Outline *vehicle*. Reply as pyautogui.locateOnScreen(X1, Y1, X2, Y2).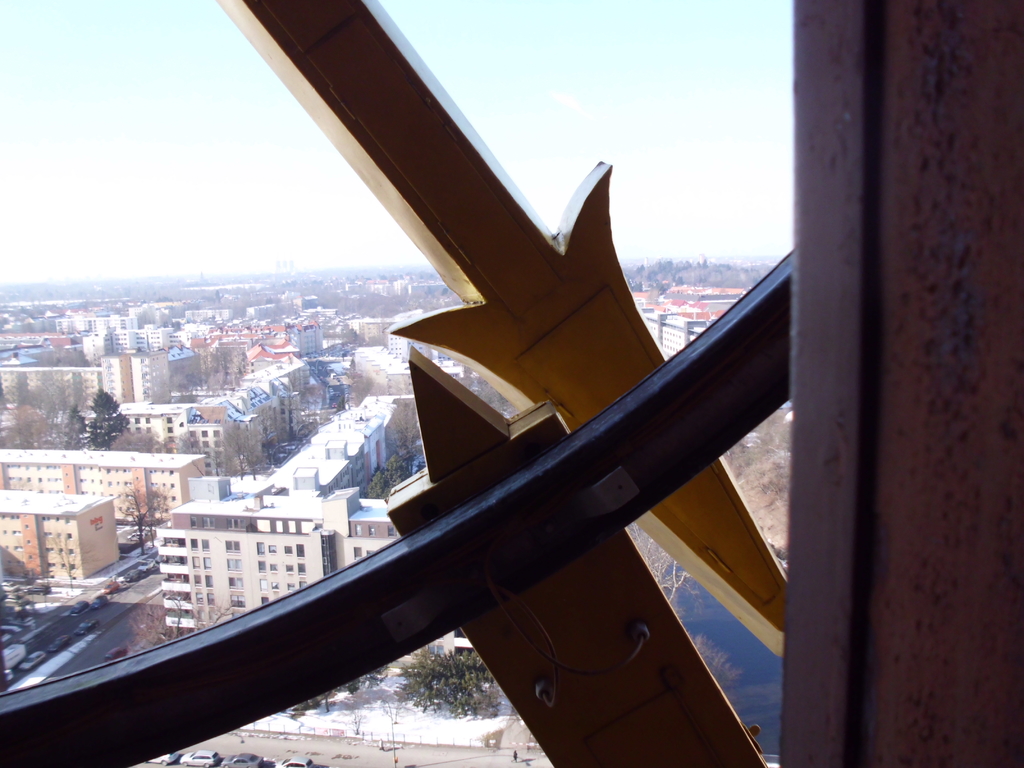
pyautogui.locateOnScreen(21, 650, 47, 665).
